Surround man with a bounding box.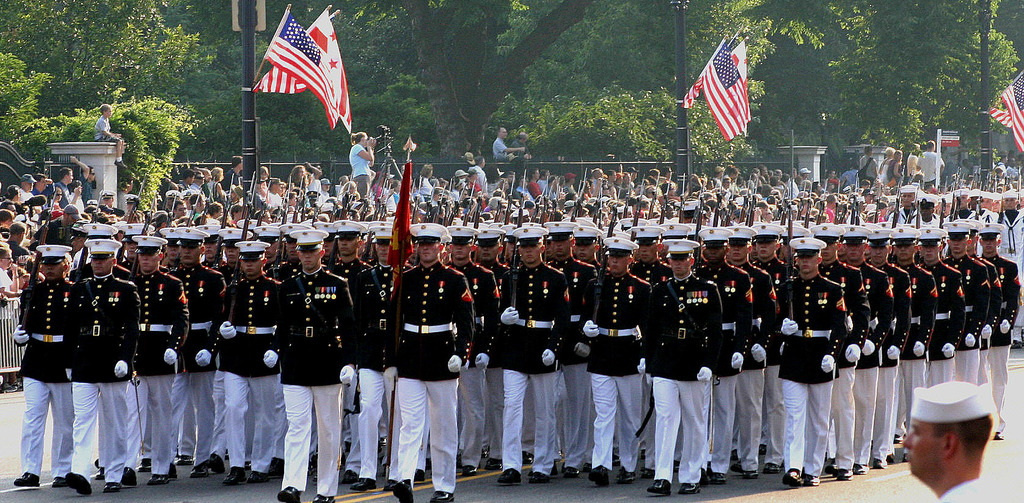
crop(628, 167, 639, 184).
